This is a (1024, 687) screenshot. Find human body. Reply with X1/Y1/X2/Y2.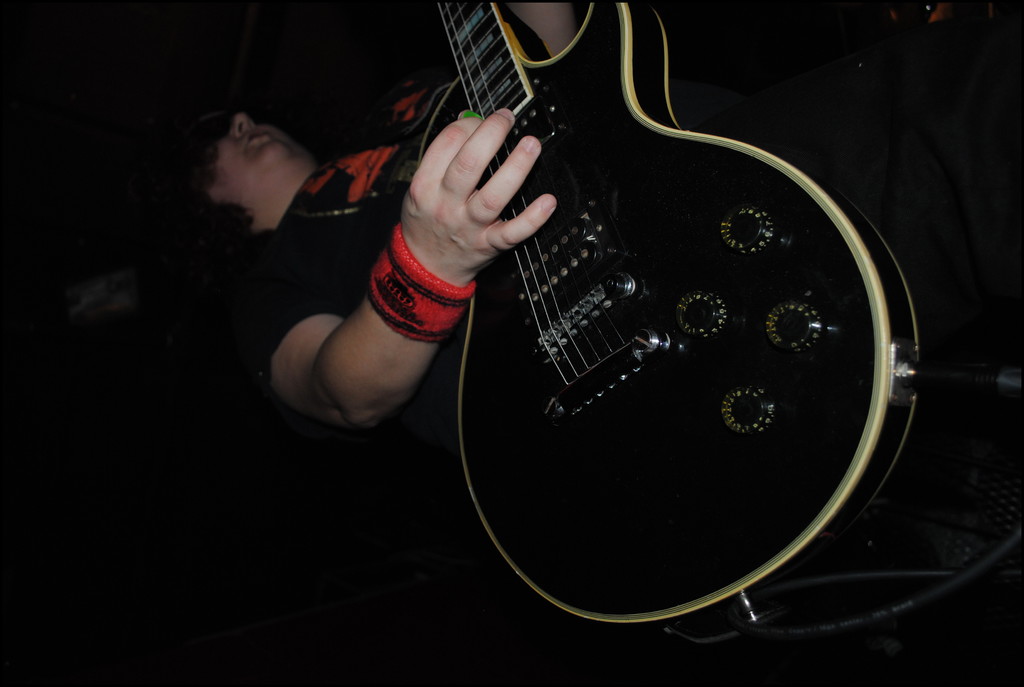
181/0/554/432.
